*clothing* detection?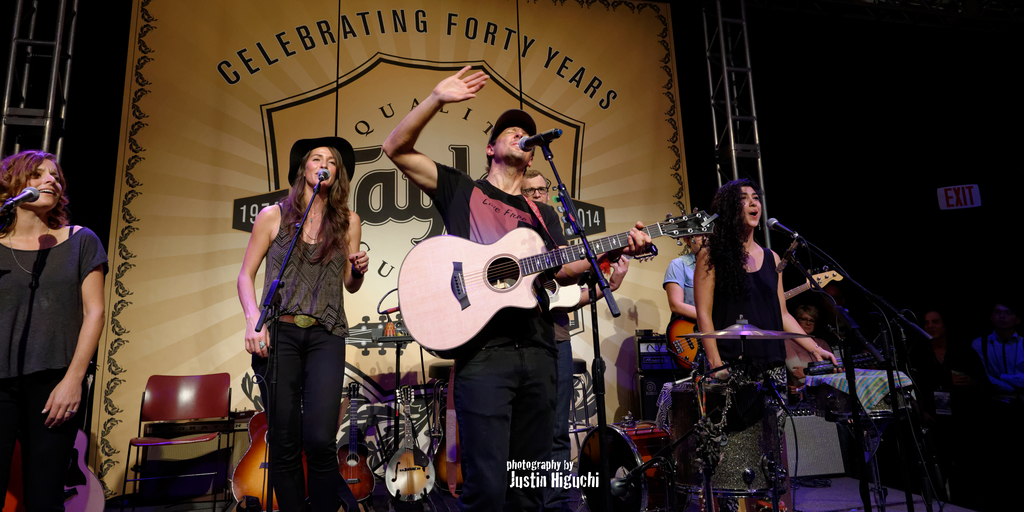
(717, 247, 781, 366)
